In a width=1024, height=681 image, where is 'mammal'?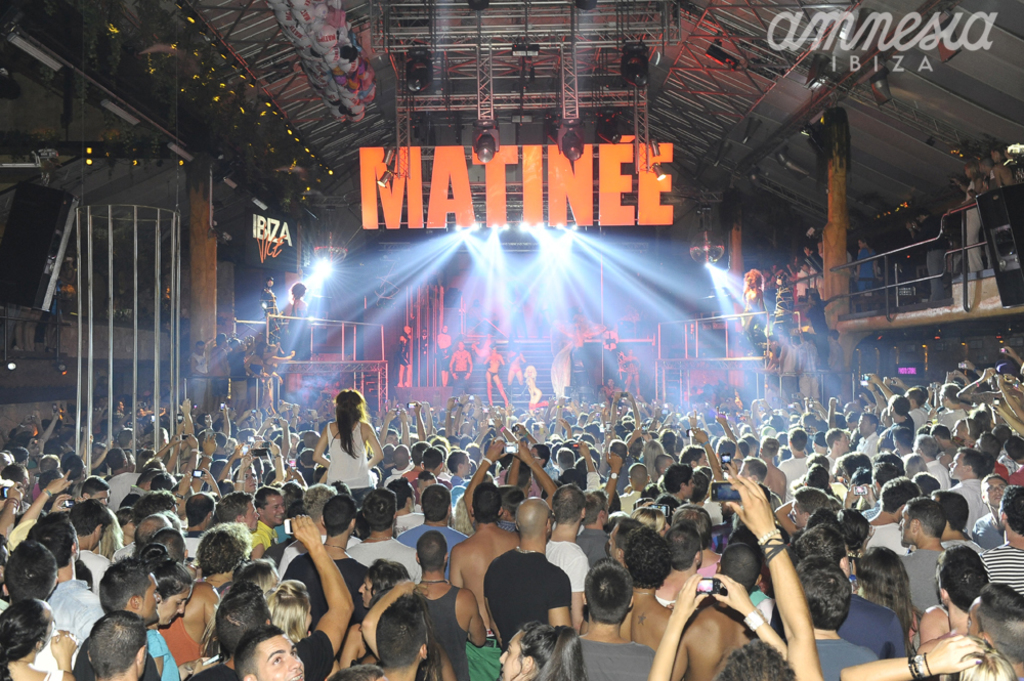
[417, 325, 433, 382].
